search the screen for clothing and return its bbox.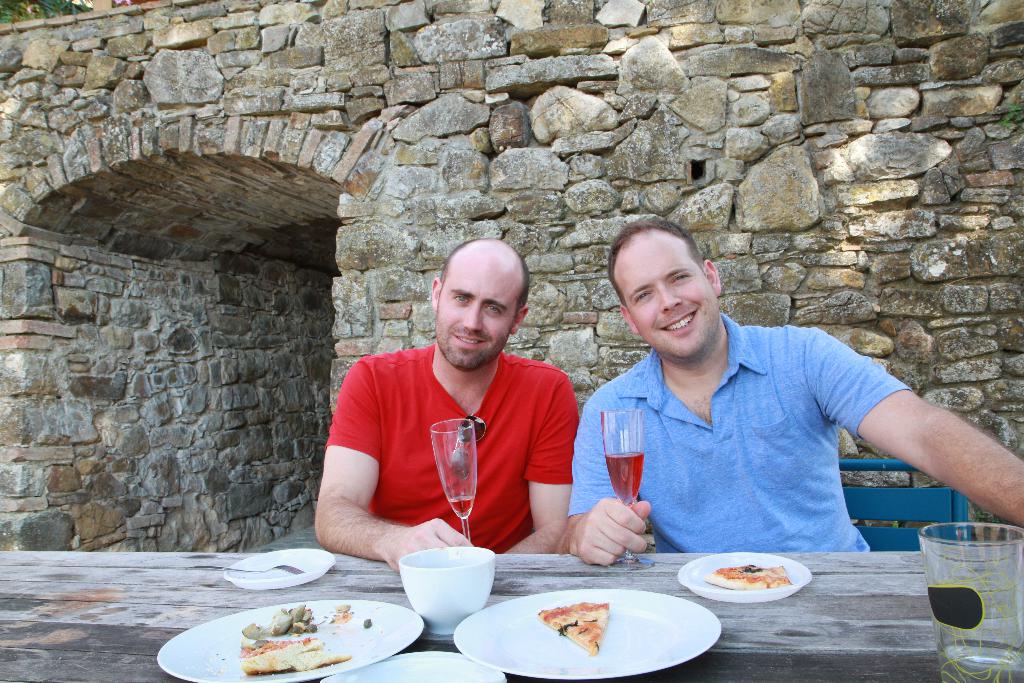
Found: pyautogui.locateOnScreen(566, 306, 915, 557).
